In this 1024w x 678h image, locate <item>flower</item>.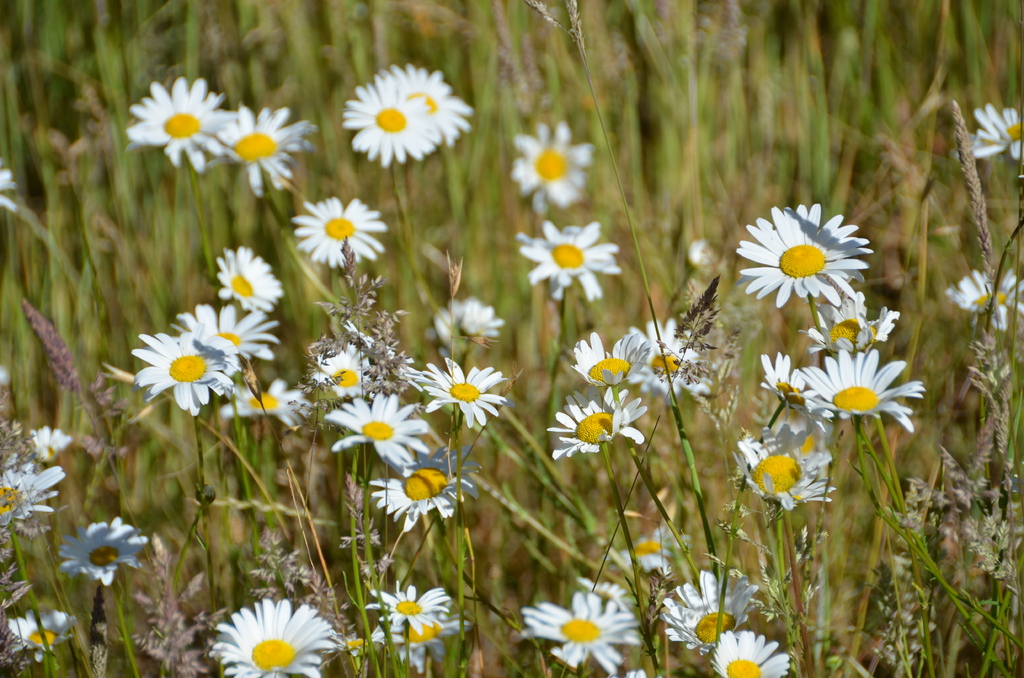
Bounding box: region(726, 202, 890, 310).
